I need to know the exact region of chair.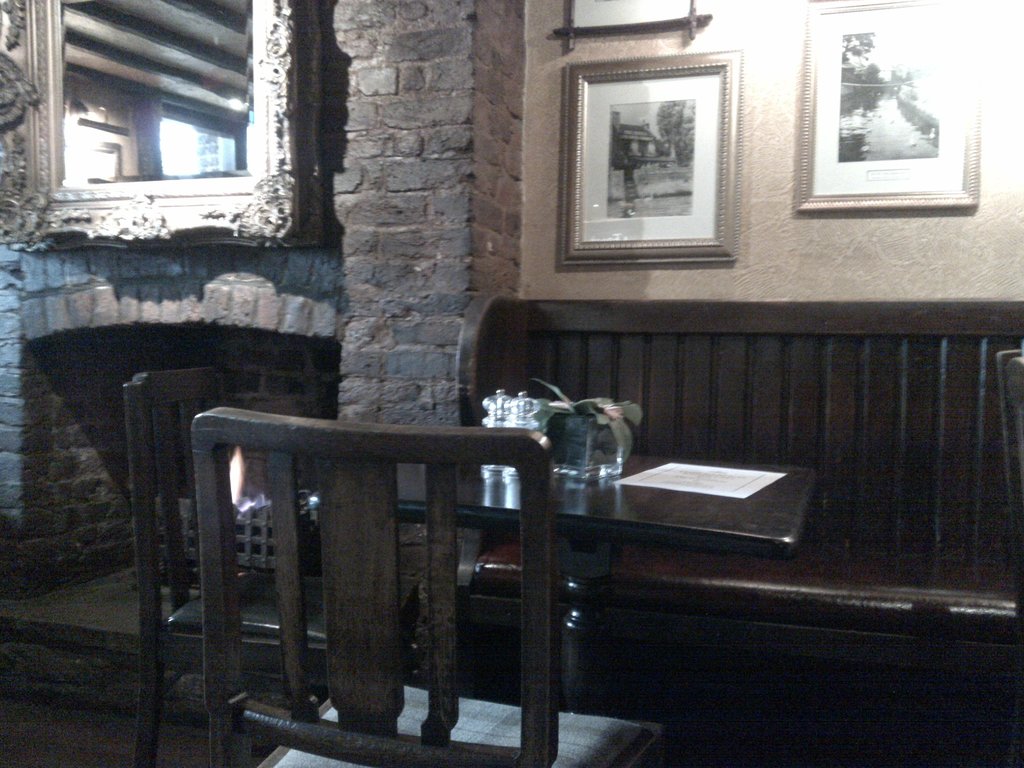
Region: Rect(123, 362, 419, 767).
